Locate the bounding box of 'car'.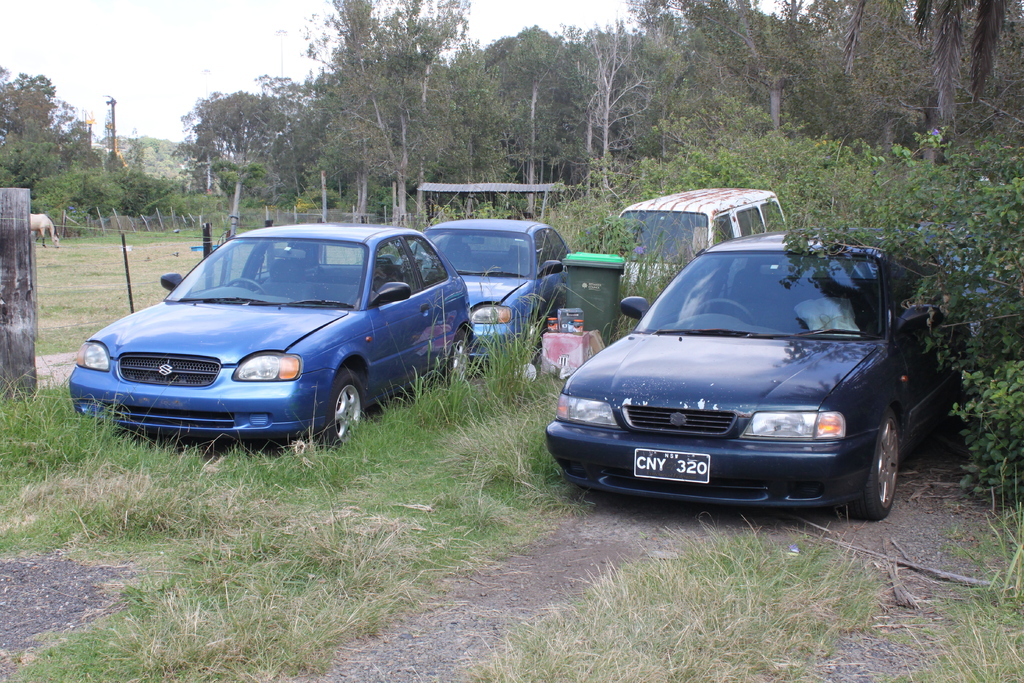
Bounding box: <box>65,214,497,447</box>.
